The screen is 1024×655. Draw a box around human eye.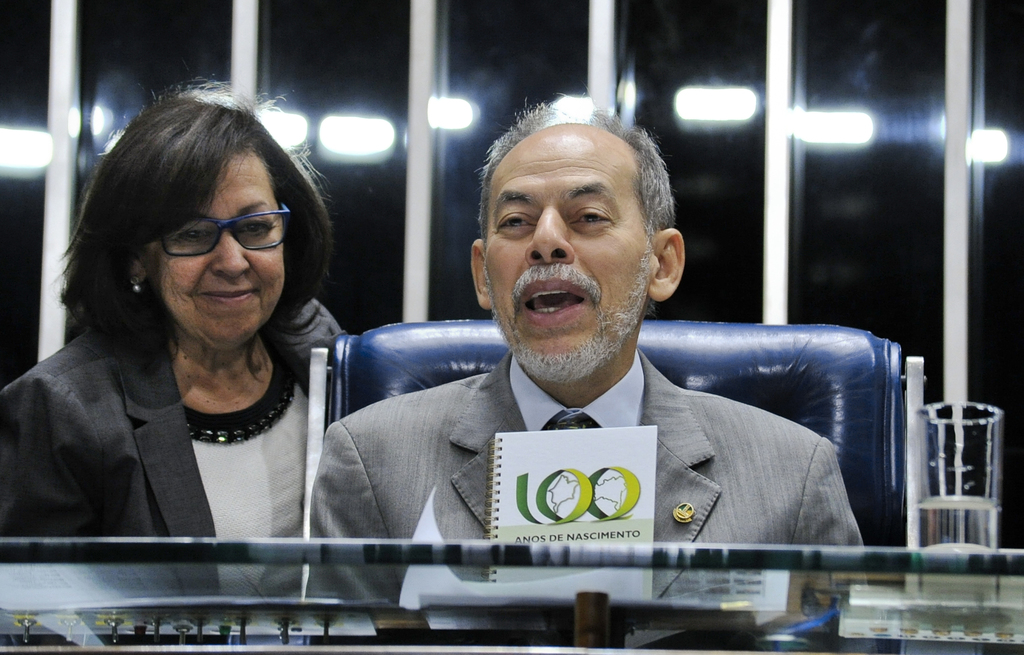
bbox(178, 221, 209, 248).
